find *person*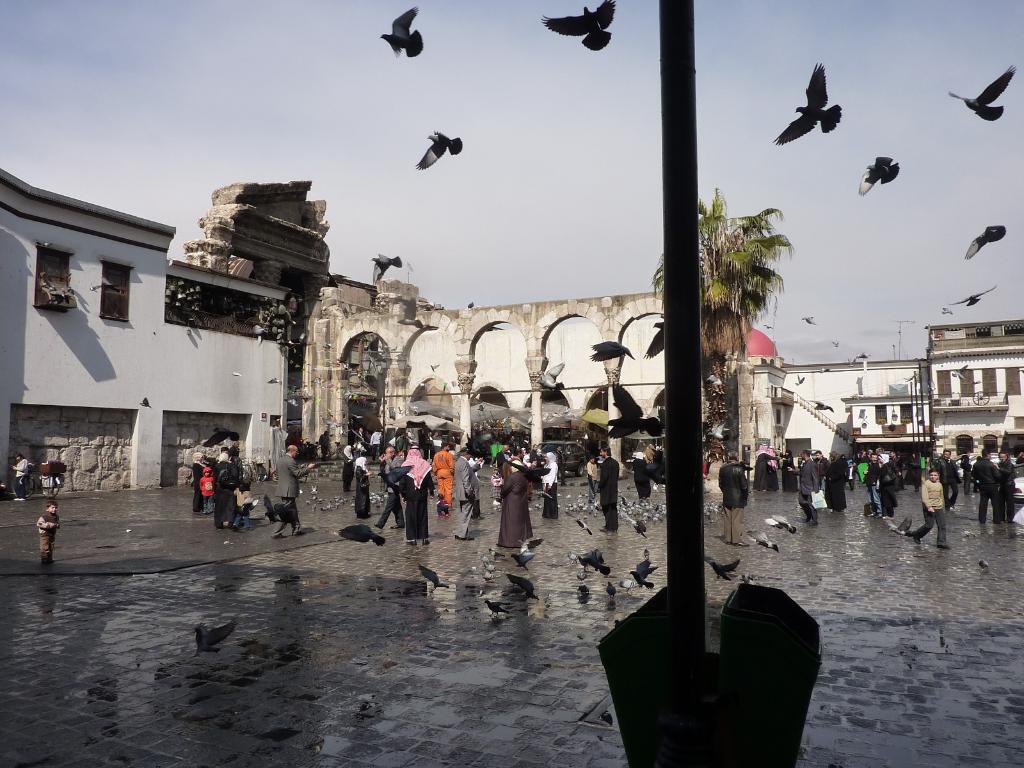
pyautogui.locateOnScreen(1014, 449, 1023, 465)
